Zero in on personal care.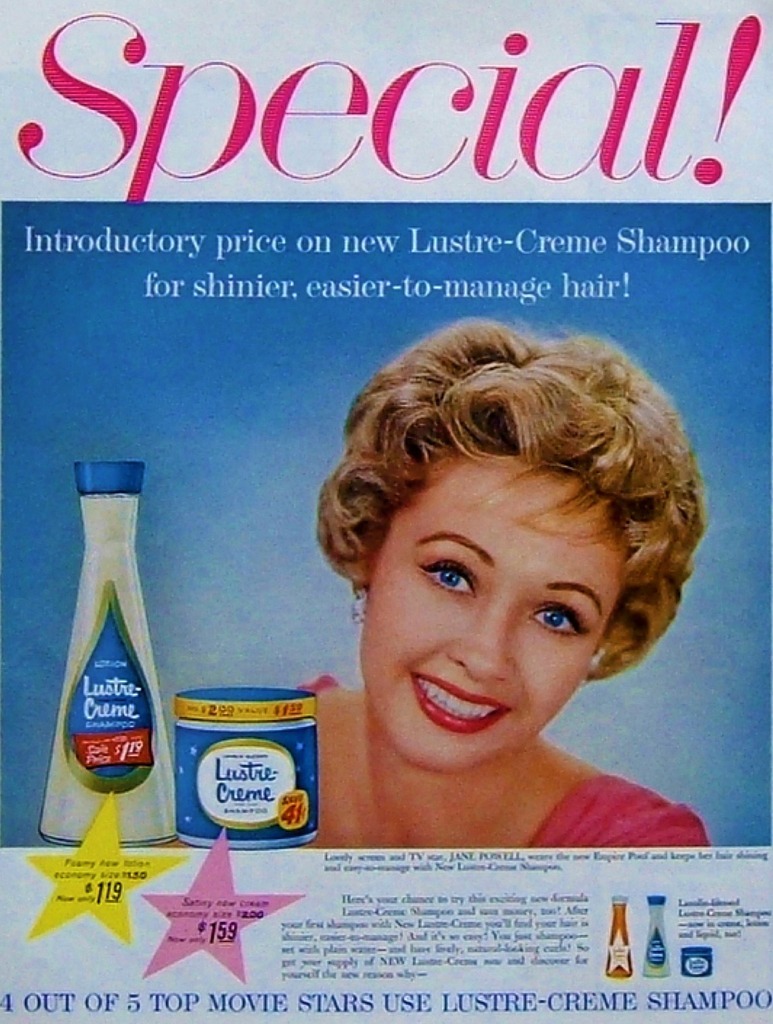
Zeroed in: locate(603, 895, 638, 984).
